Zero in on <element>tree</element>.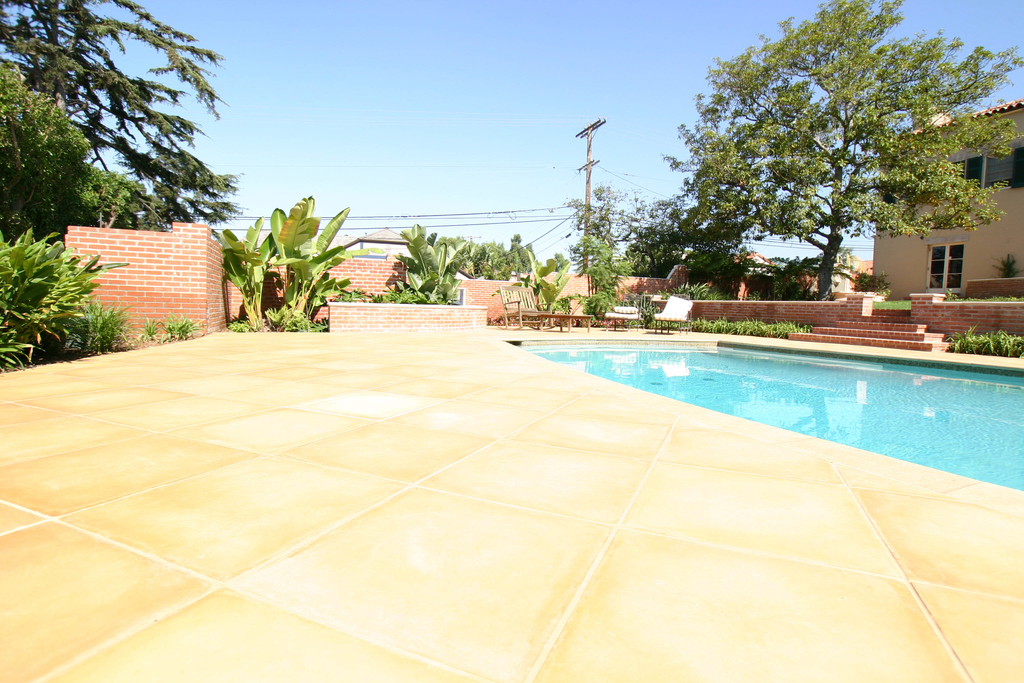
Zeroed in: box=[451, 236, 556, 283].
